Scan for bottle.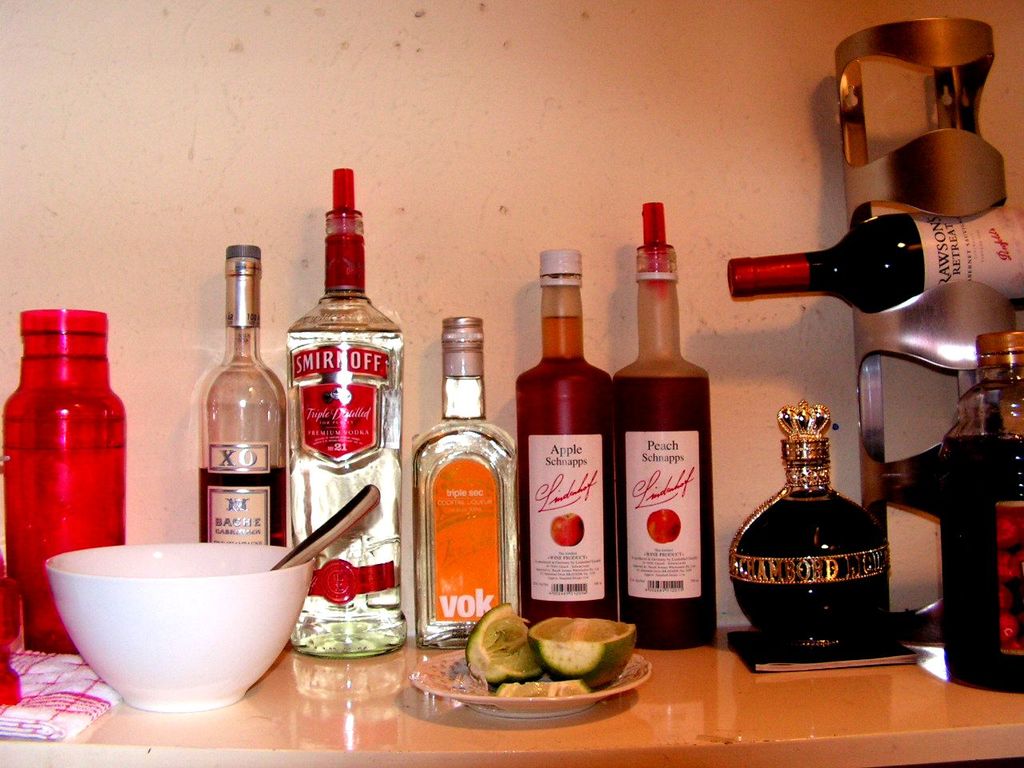
Scan result: x1=728 y1=202 x2=1023 y2=316.
